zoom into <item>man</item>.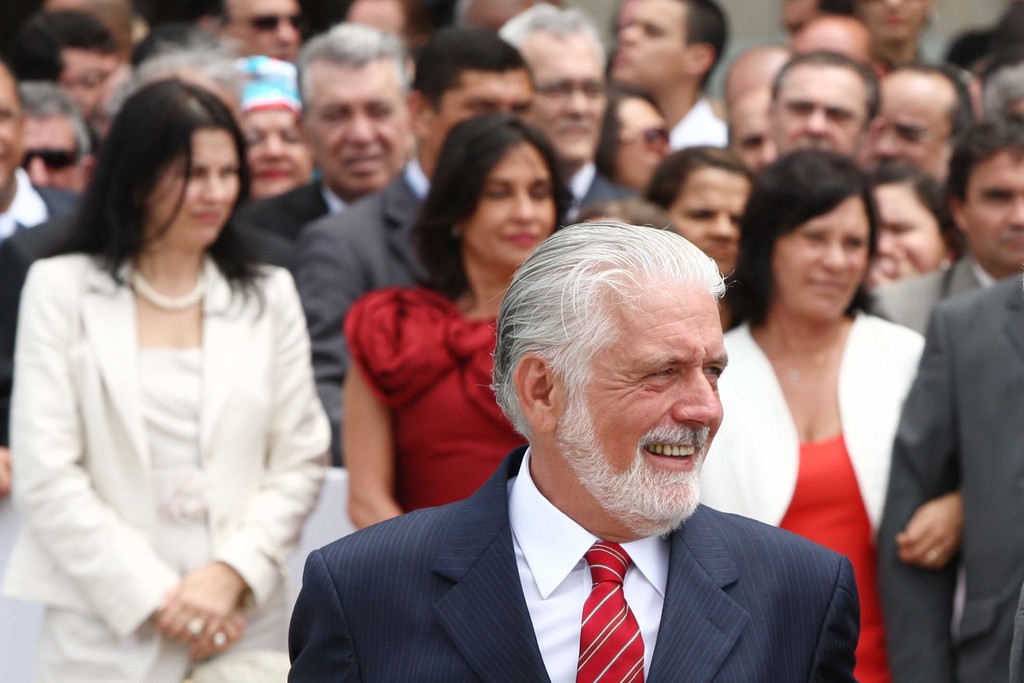
Zoom target: {"x1": 282, "y1": 26, "x2": 554, "y2": 478}.
